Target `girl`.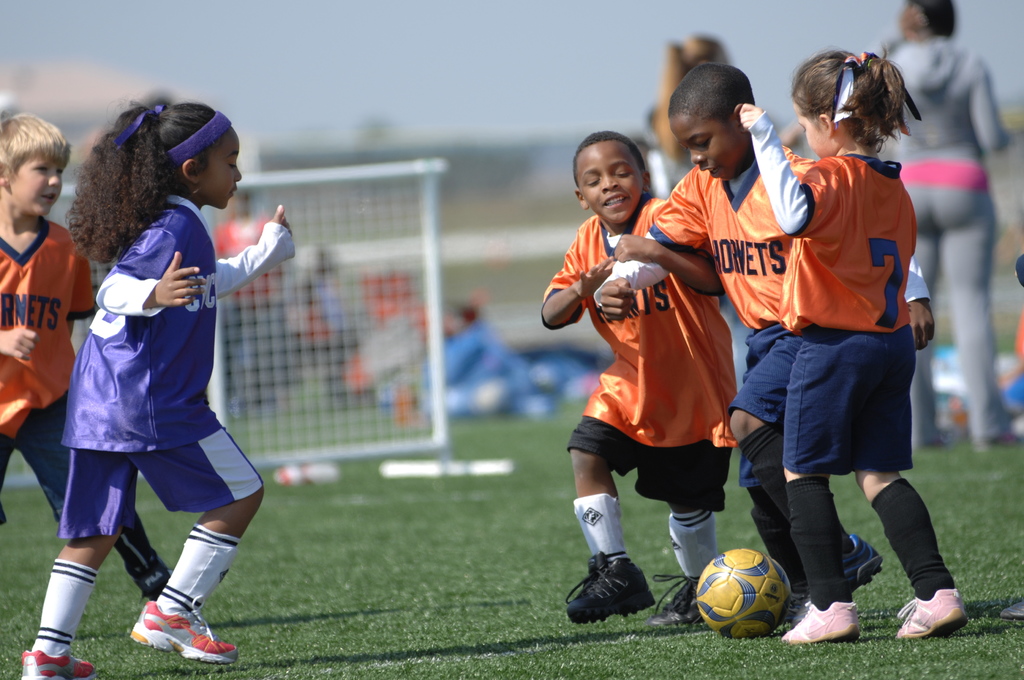
Target region: pyautogui.locateOnScreen(737, 44, 968, 644).
